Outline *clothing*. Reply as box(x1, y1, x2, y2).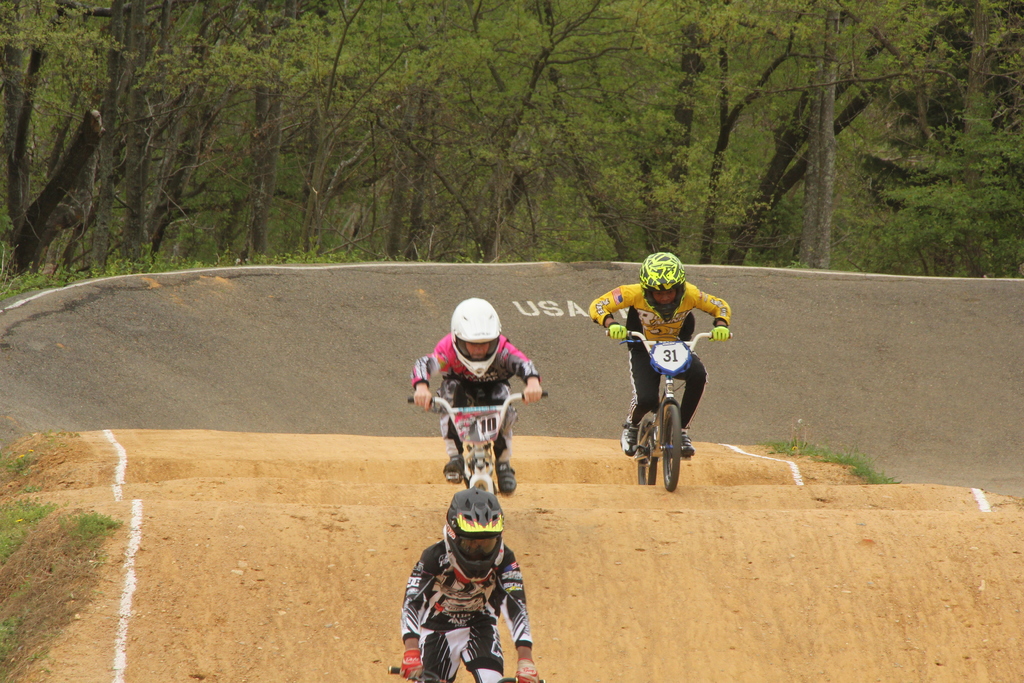
box(403, 544, 529, 682).
